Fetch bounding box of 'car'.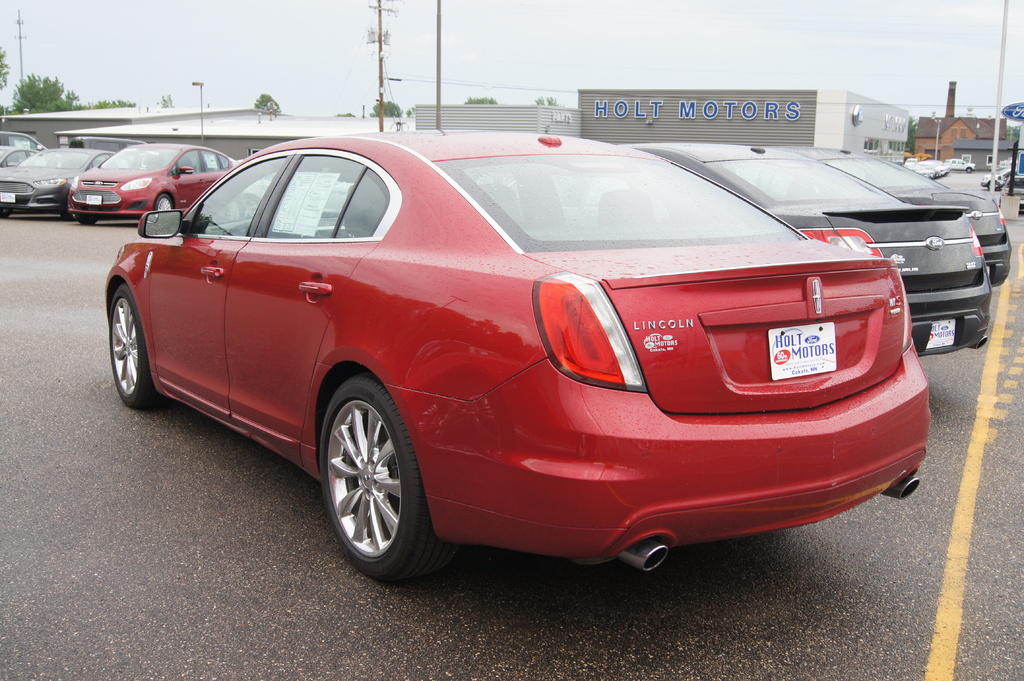
Bbox: [985, 169, 1023, 192].
